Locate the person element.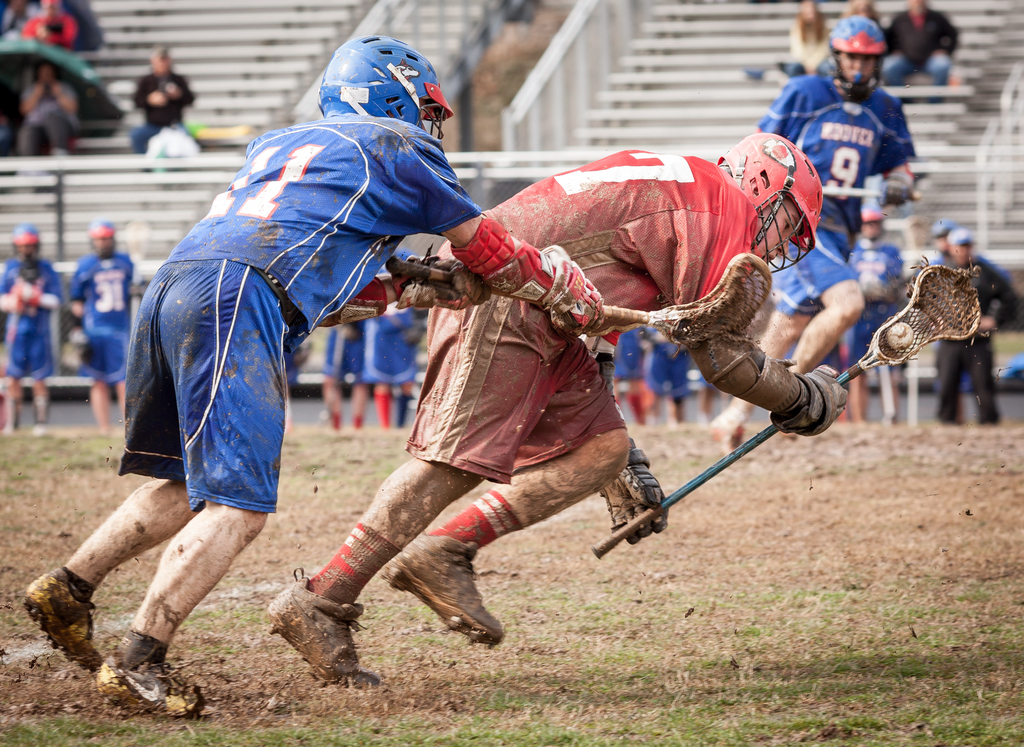
Element bbox: left=778, top=0, right=830, bottom=86.
